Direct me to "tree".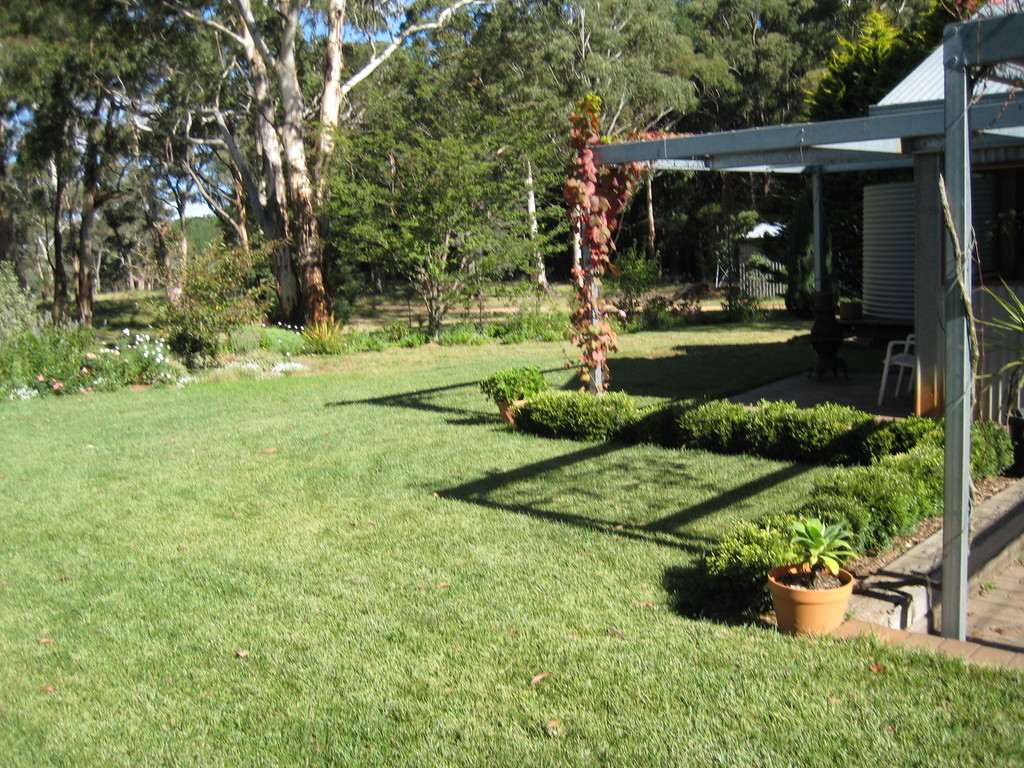
Direction: {"left": 165, "top": 0, "right": 218, "bottom": 282}.
